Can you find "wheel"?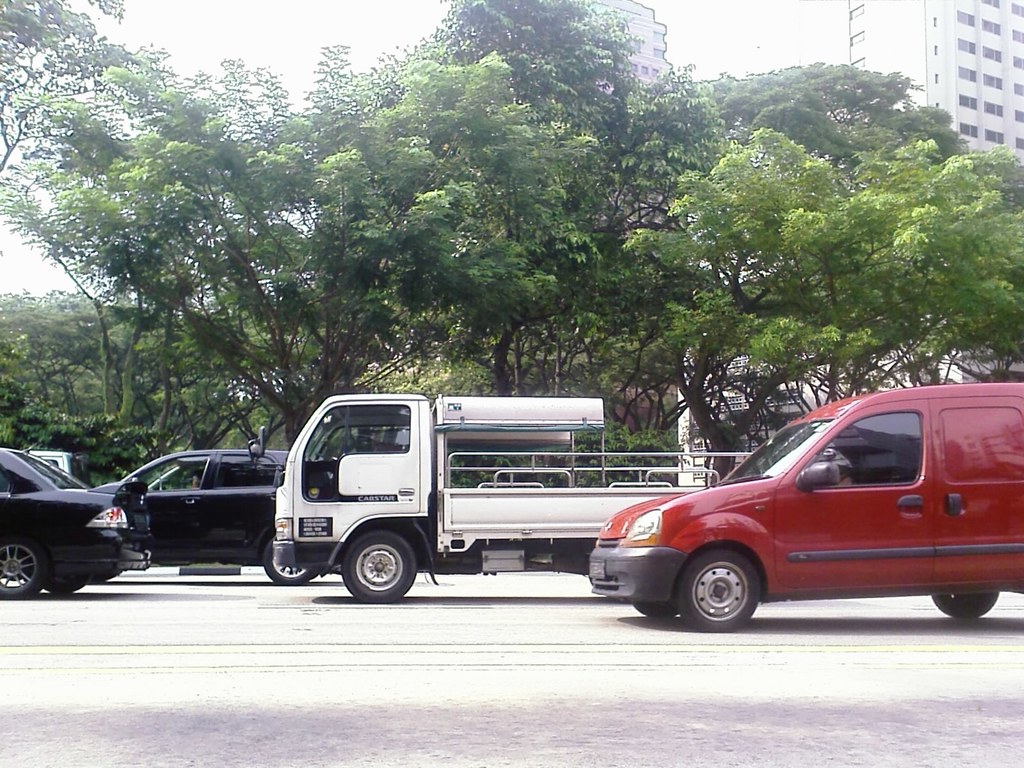
Yes, bounding box: locate(0, 538, 47, 598).
